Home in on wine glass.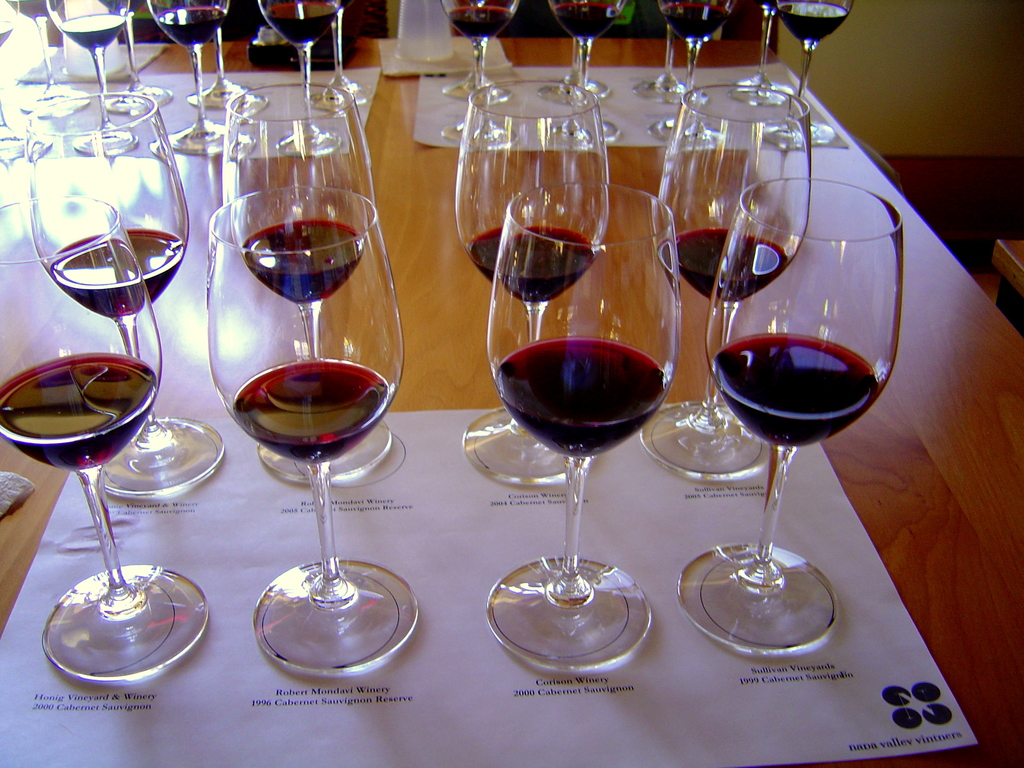
Homed in at BBox(0, 195, 210, 685).
